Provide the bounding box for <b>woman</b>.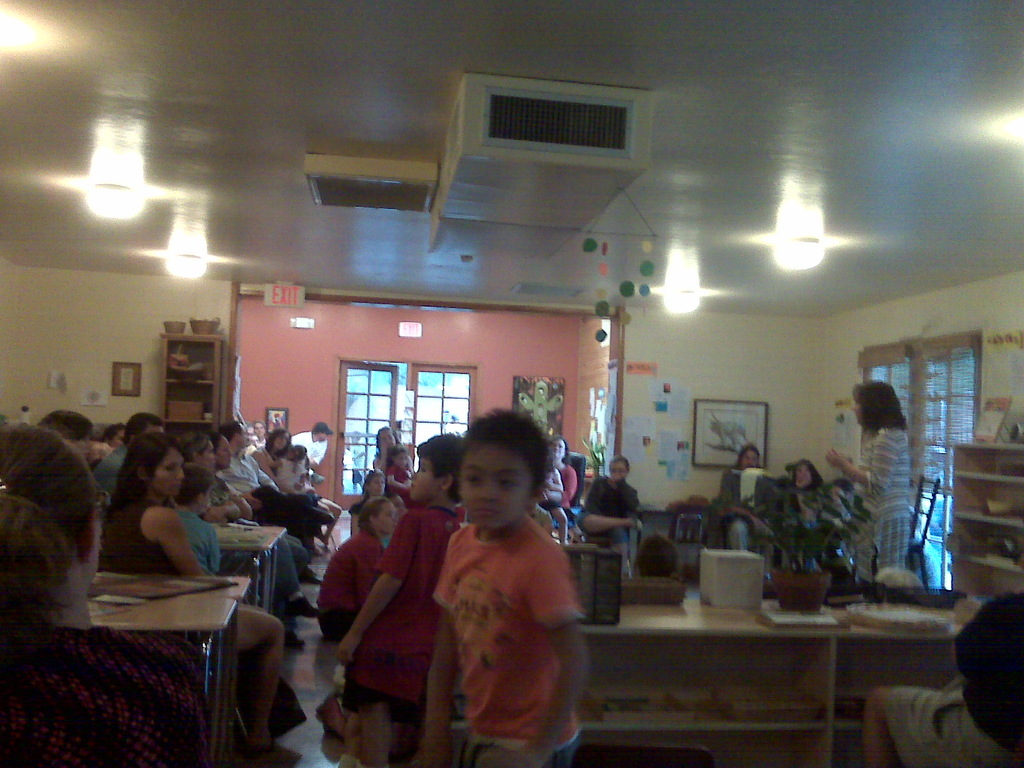
detection(96, 439, 286, 745).
